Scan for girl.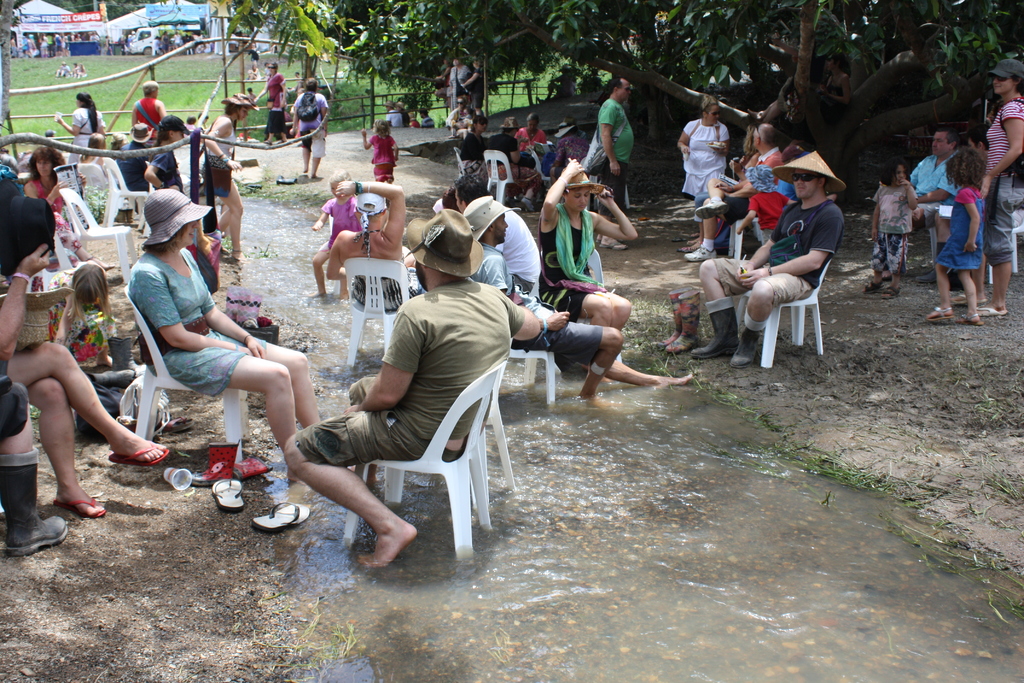
Scan result: {"x1": 47, "y1": 258, "x2": 112, "y2": 365}.
